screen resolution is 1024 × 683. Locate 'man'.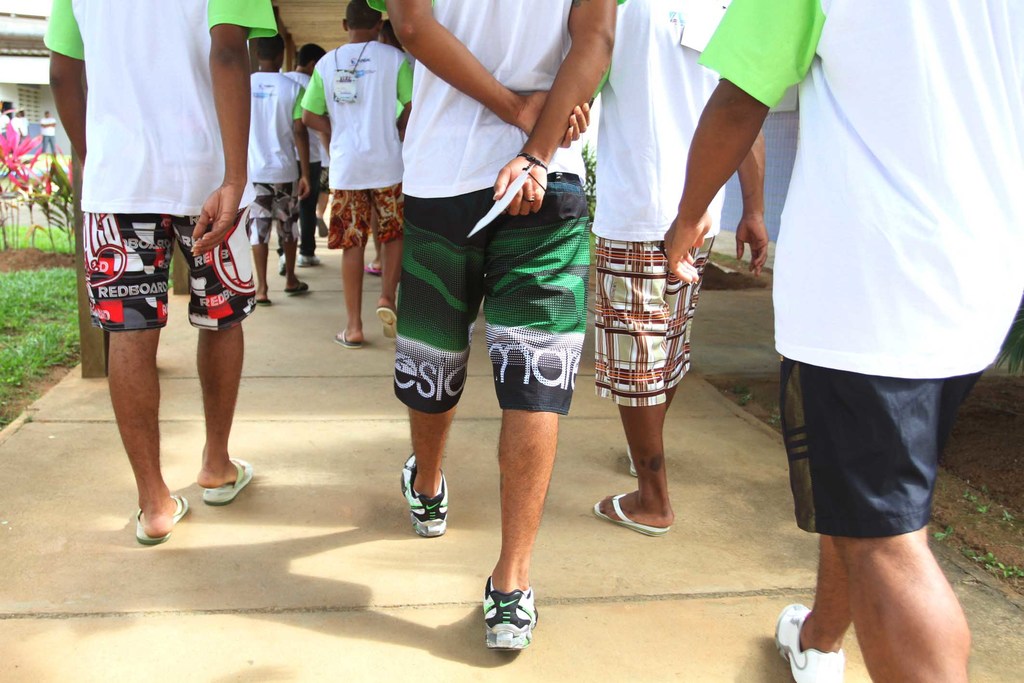
Rect(241, 28, 307, 310).
